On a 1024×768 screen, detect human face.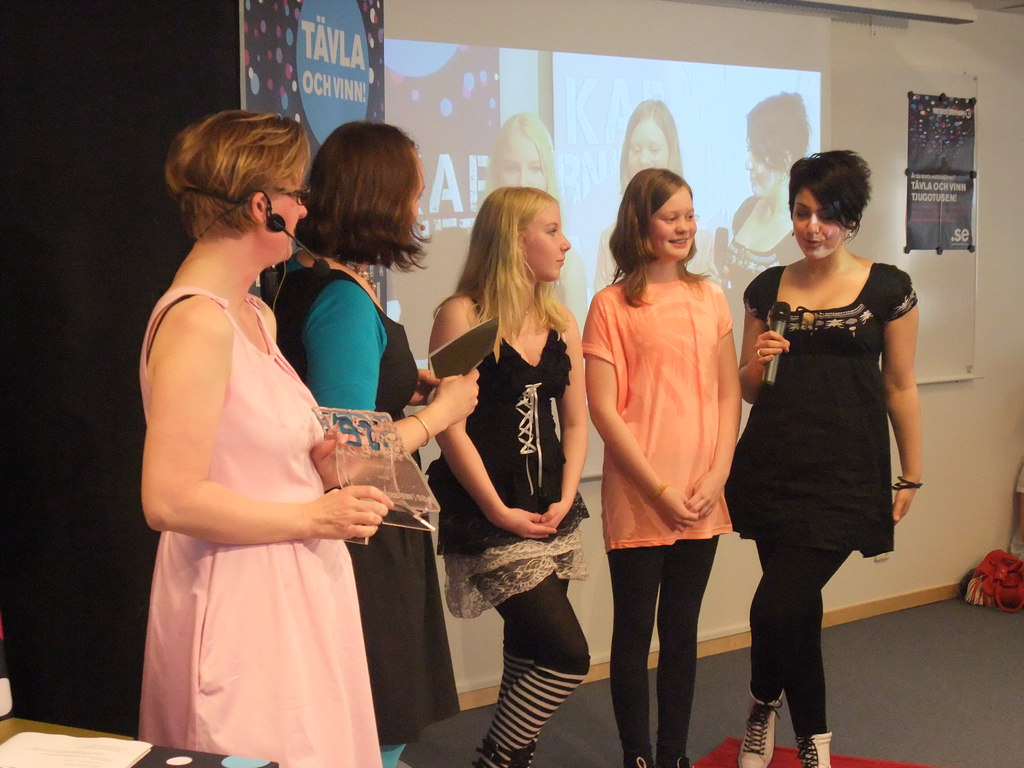
bbox=(624, 120, 668, 176).
